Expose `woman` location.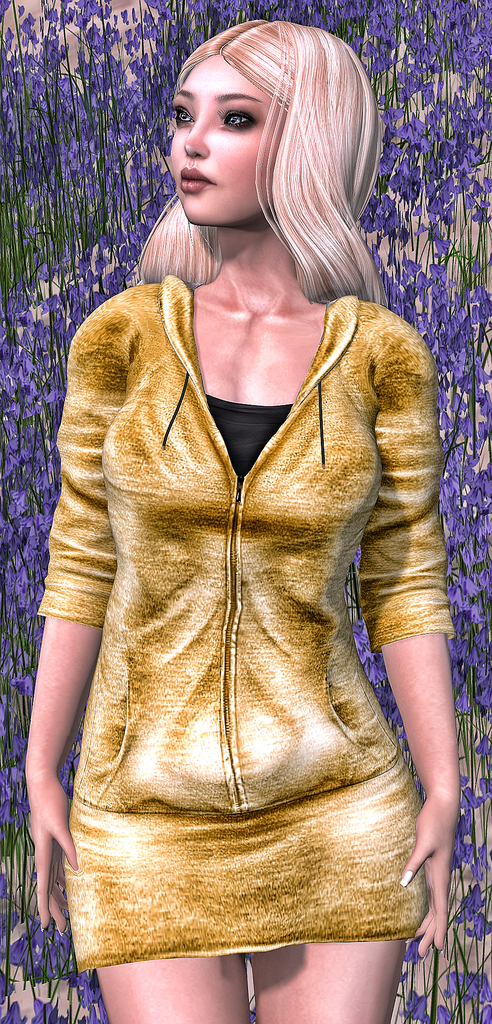
Exposed at crop(31, 19, 463, 991).
